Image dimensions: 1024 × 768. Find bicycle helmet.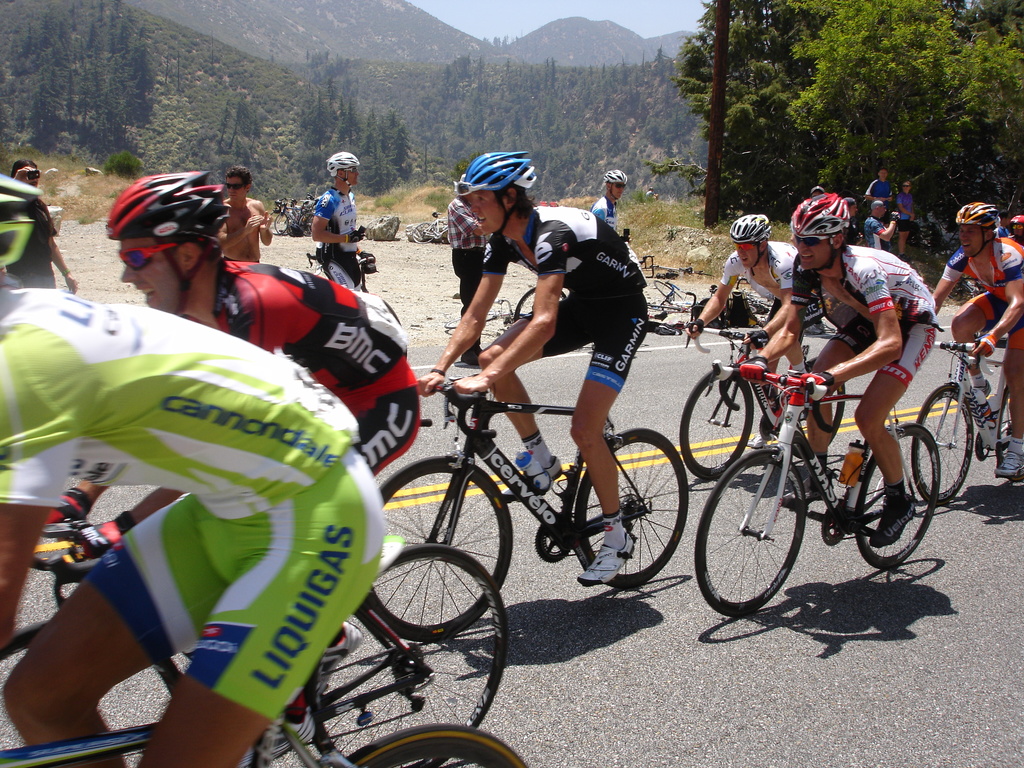
x1=792, y1=189, x2=847, y2=250.
